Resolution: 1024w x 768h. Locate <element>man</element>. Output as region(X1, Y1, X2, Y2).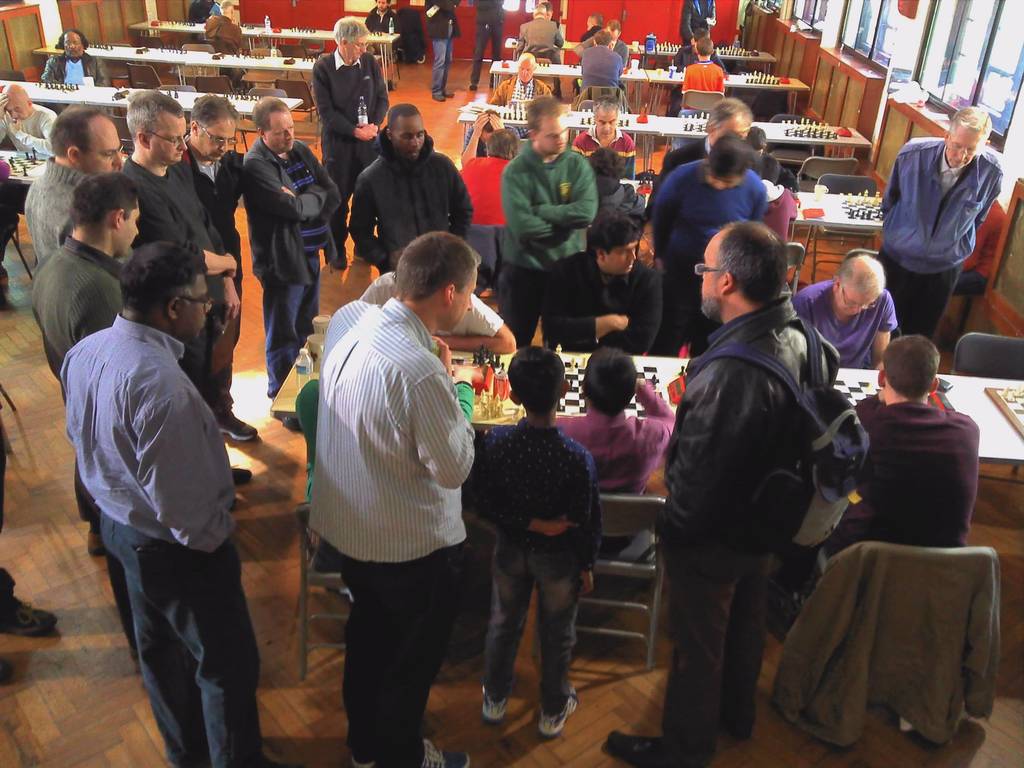
region(876, 104, 1001, 332).
